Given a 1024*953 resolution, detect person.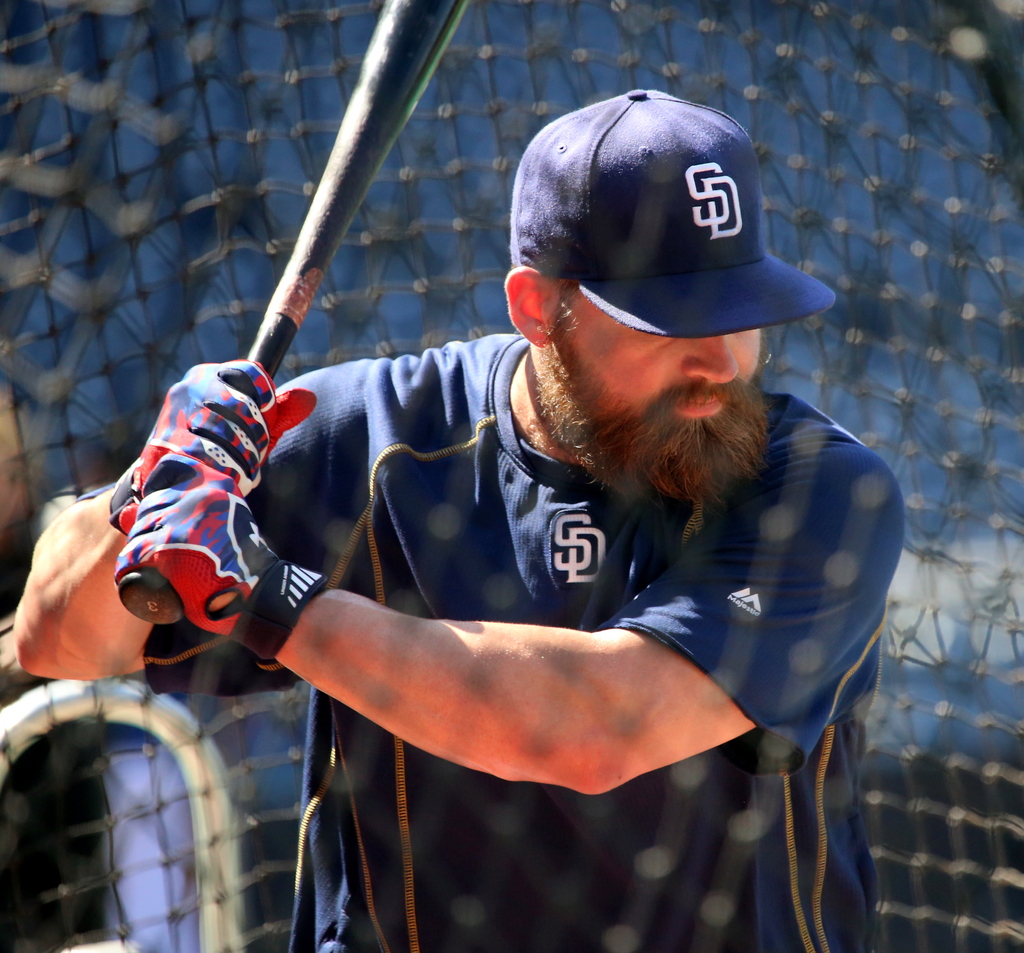
<box>0,92,926,952</box>.
